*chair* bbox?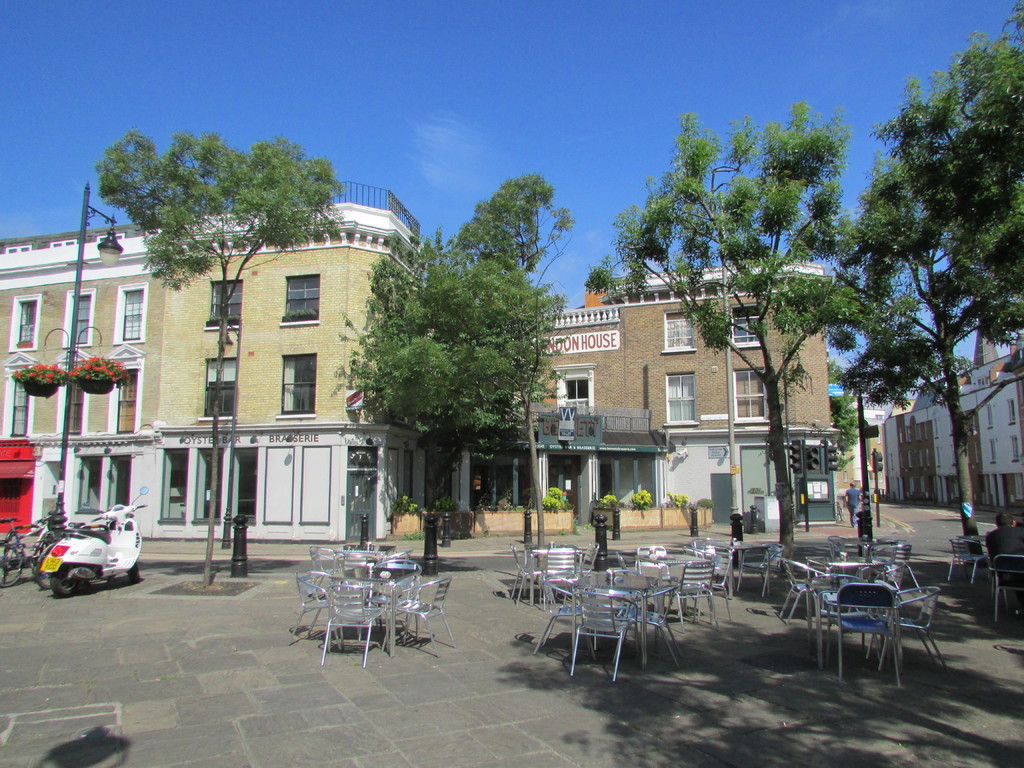
543:540:580:605
